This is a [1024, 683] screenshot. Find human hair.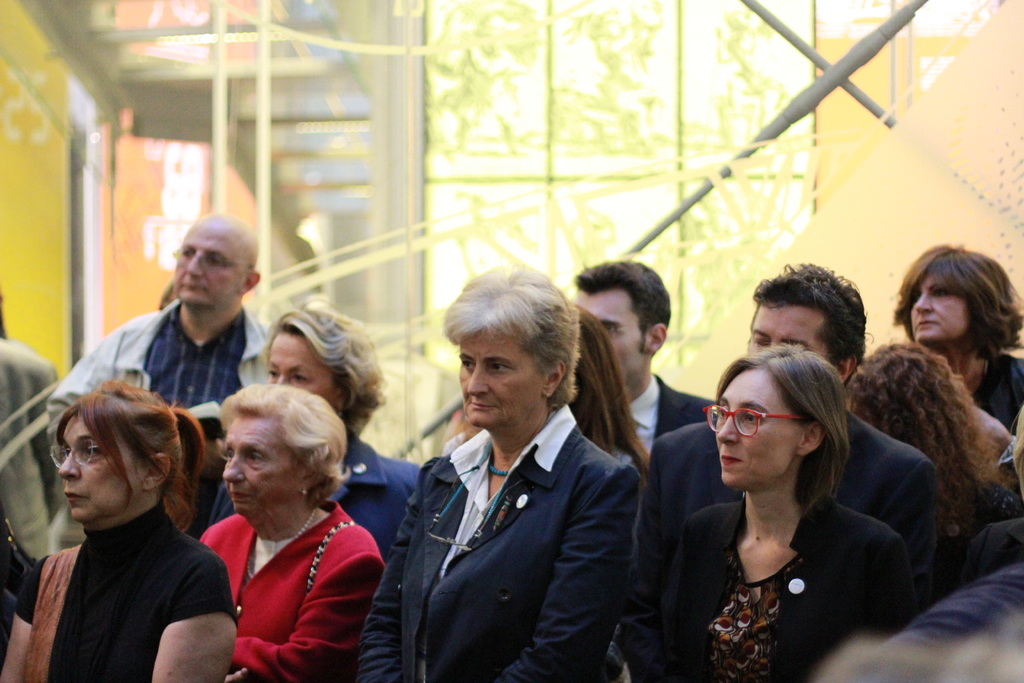
Bounding box: <bbox>846, 343, 1023, 525</bbox>.
